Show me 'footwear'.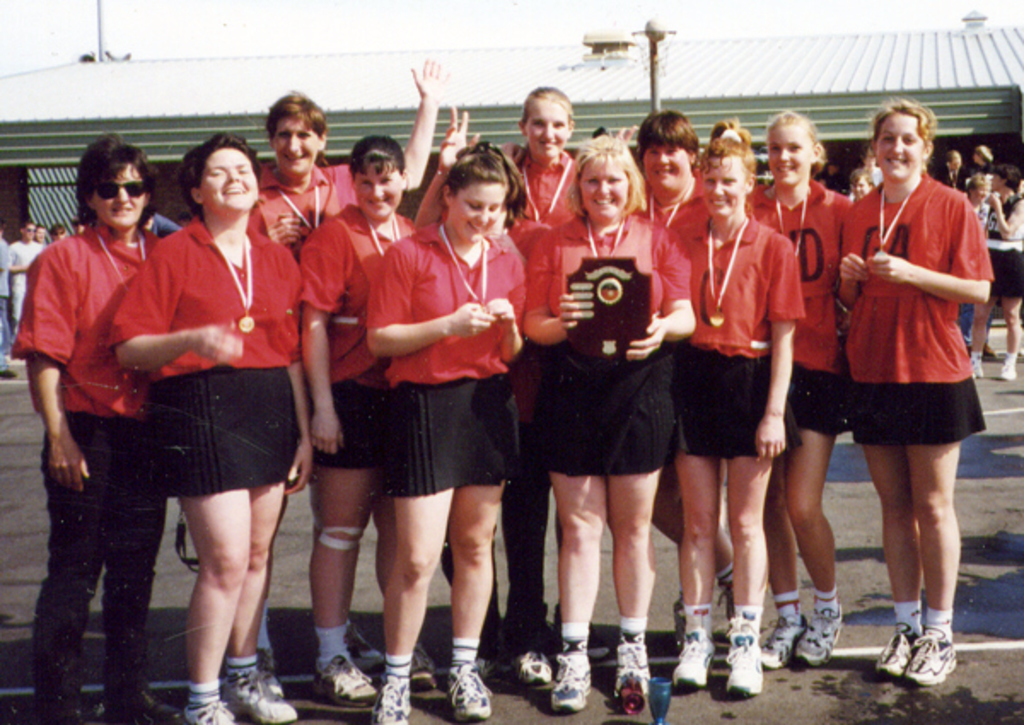
'footwear' is here: x1=447, y1=655, x2=497, y2=718.
